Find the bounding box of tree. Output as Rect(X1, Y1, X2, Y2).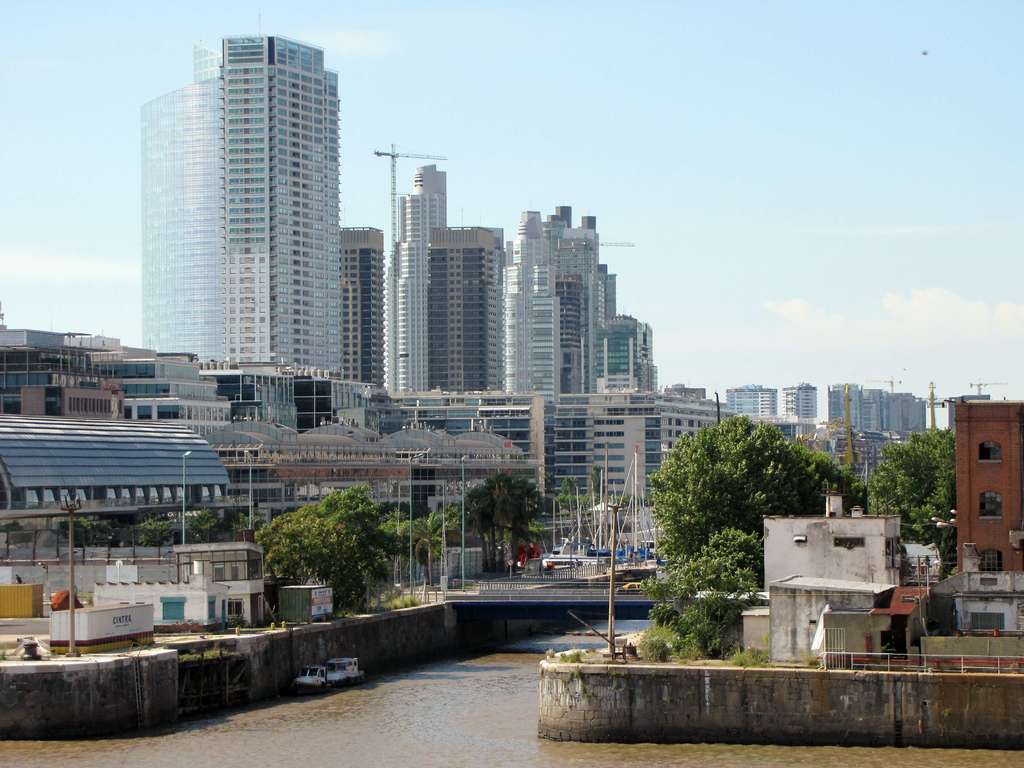
Rect(236, 508, 264, 531).
